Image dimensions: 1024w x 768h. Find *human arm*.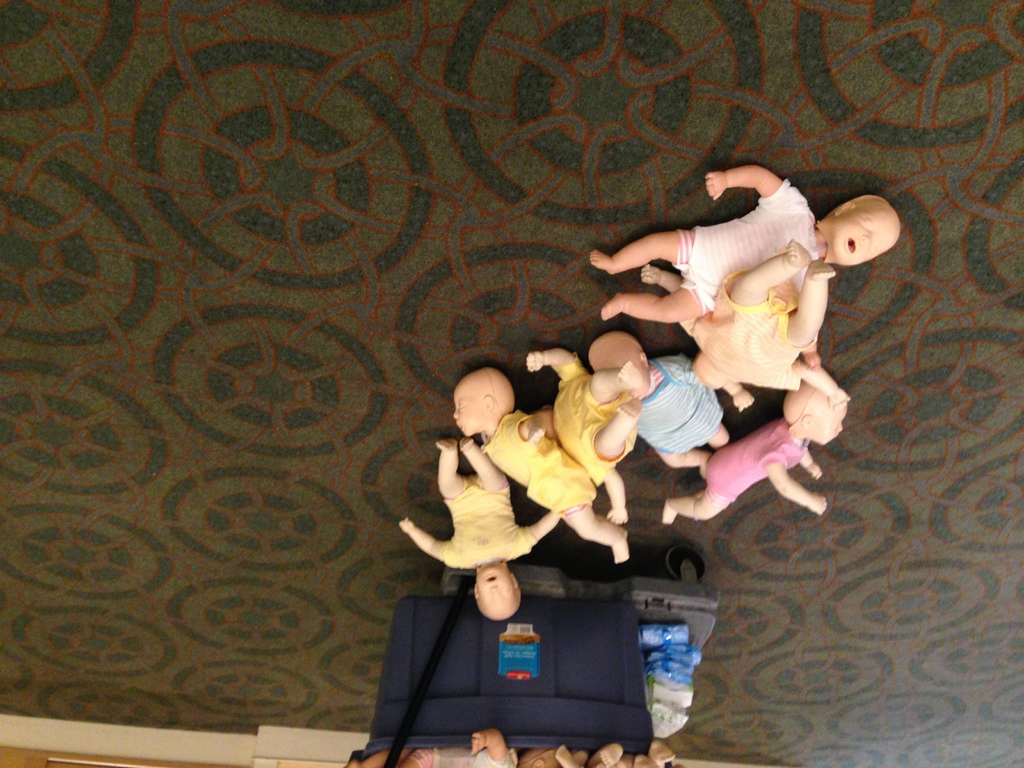
(694, 353, 758, 410).
